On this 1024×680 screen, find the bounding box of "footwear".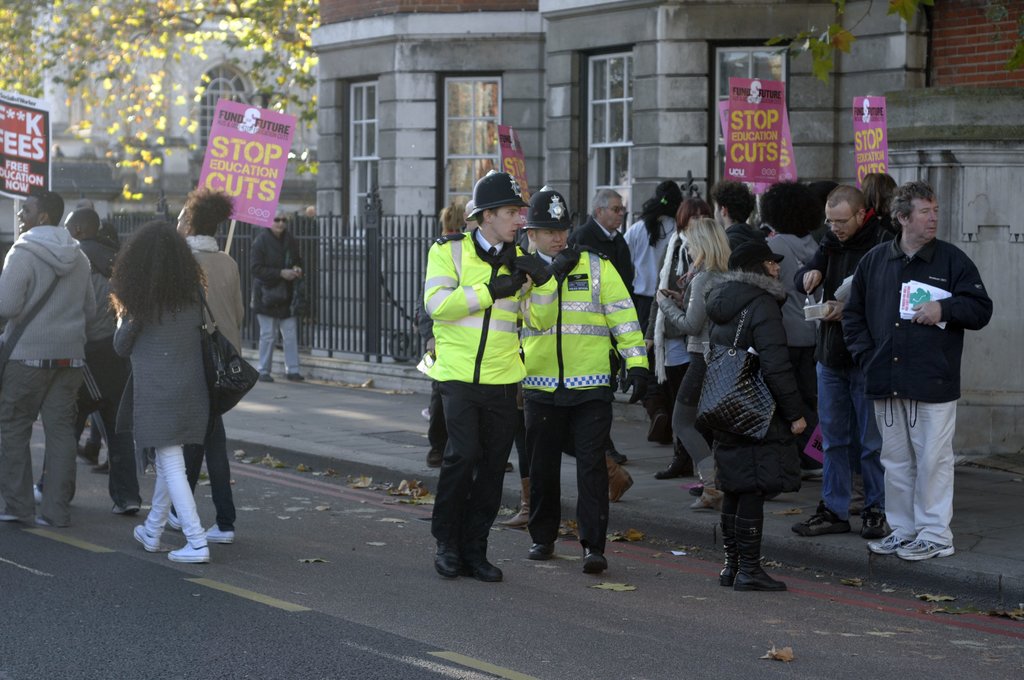
Bounding box: (115, 500, 140, 521).
